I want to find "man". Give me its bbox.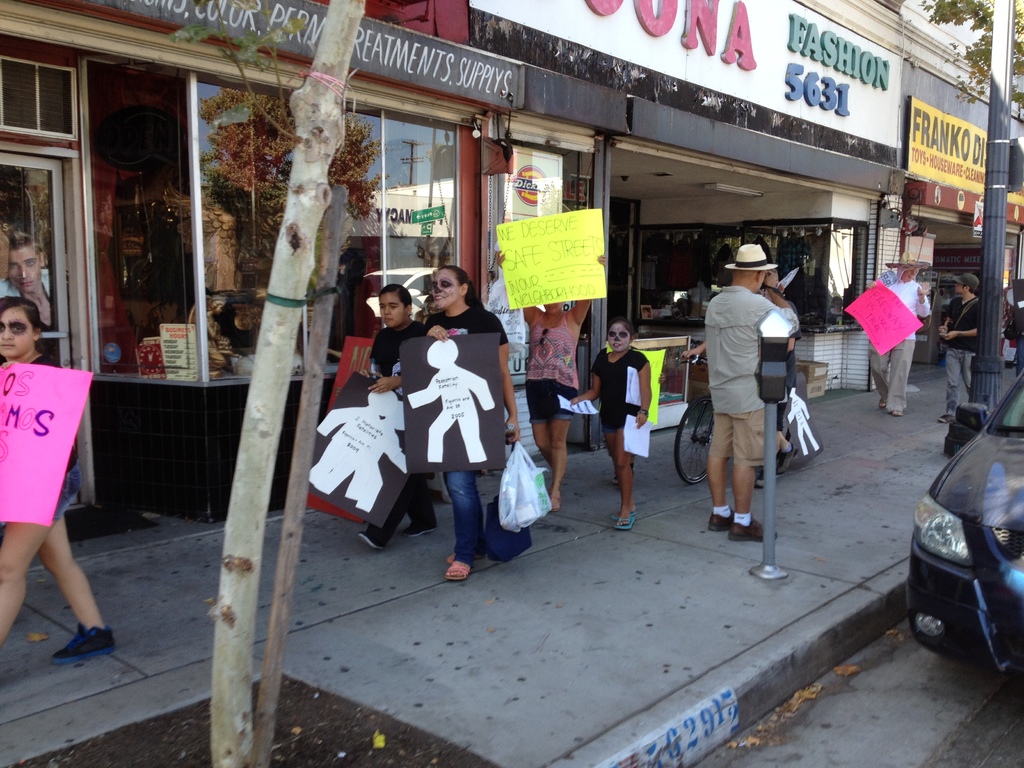
crop(868, 248, 929, 417).
